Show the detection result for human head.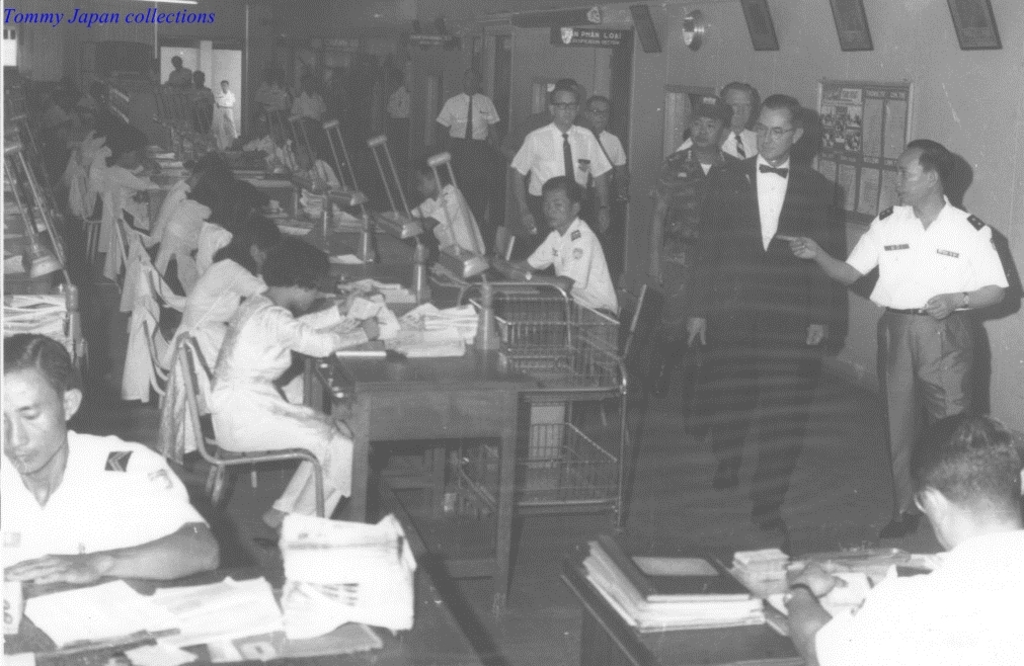
458,67,486,94.
